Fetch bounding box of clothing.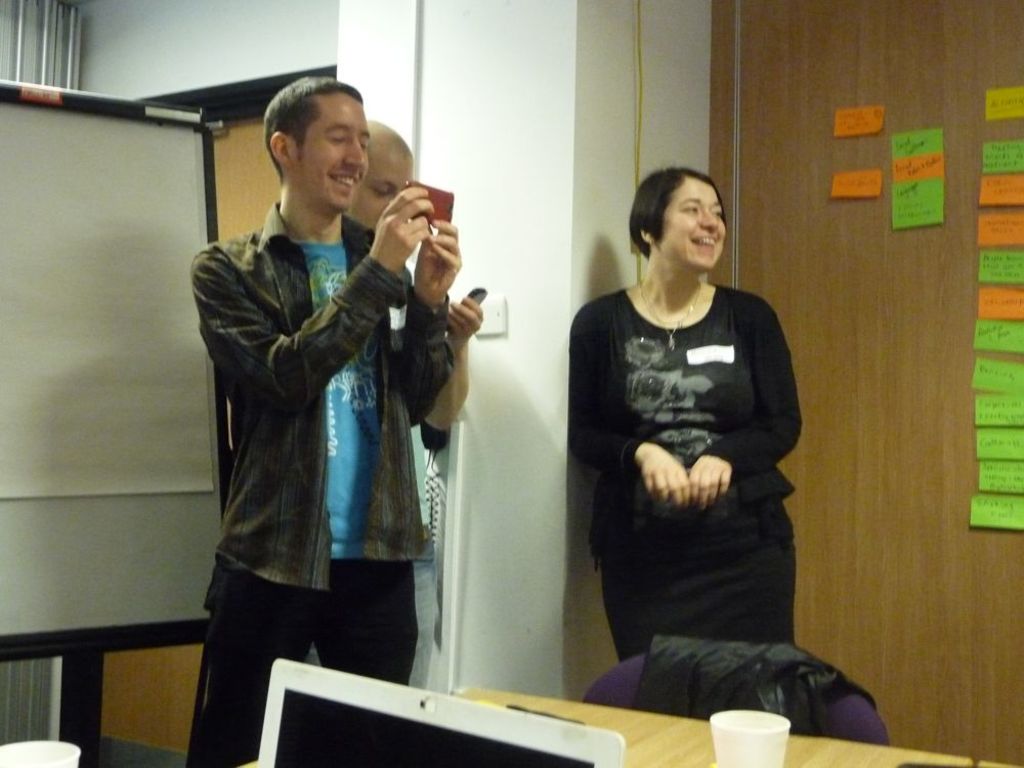
Bbox: box=[407, 421, 450, 689].
